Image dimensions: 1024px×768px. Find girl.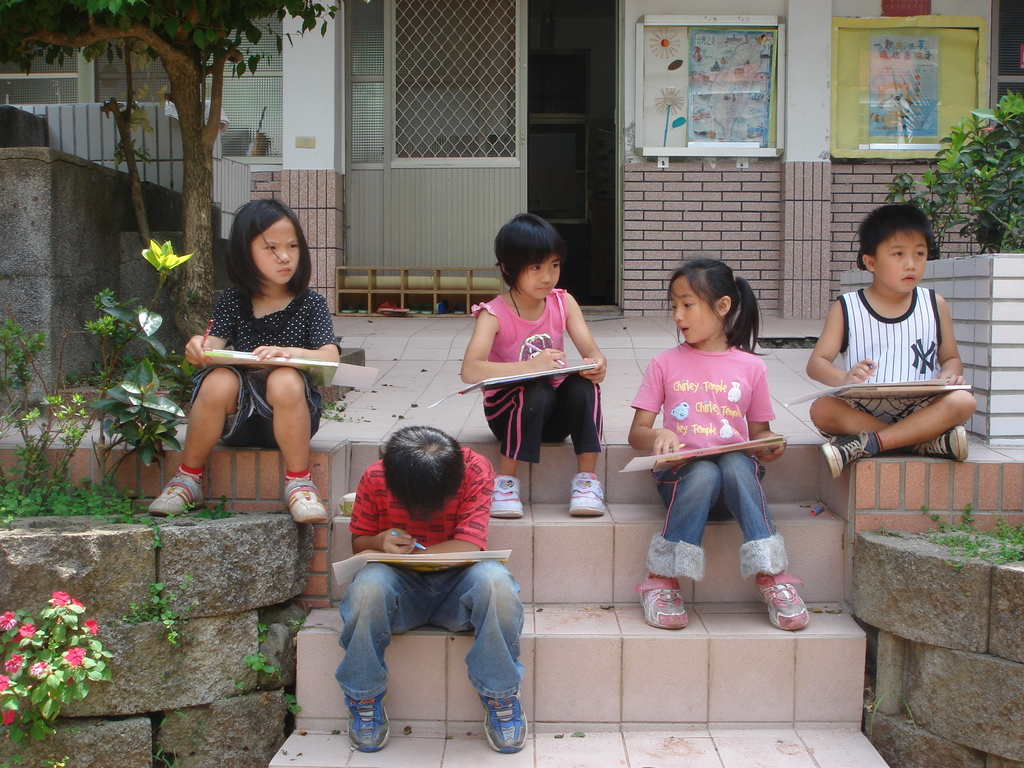
rect(468, 202, 609, 520).
